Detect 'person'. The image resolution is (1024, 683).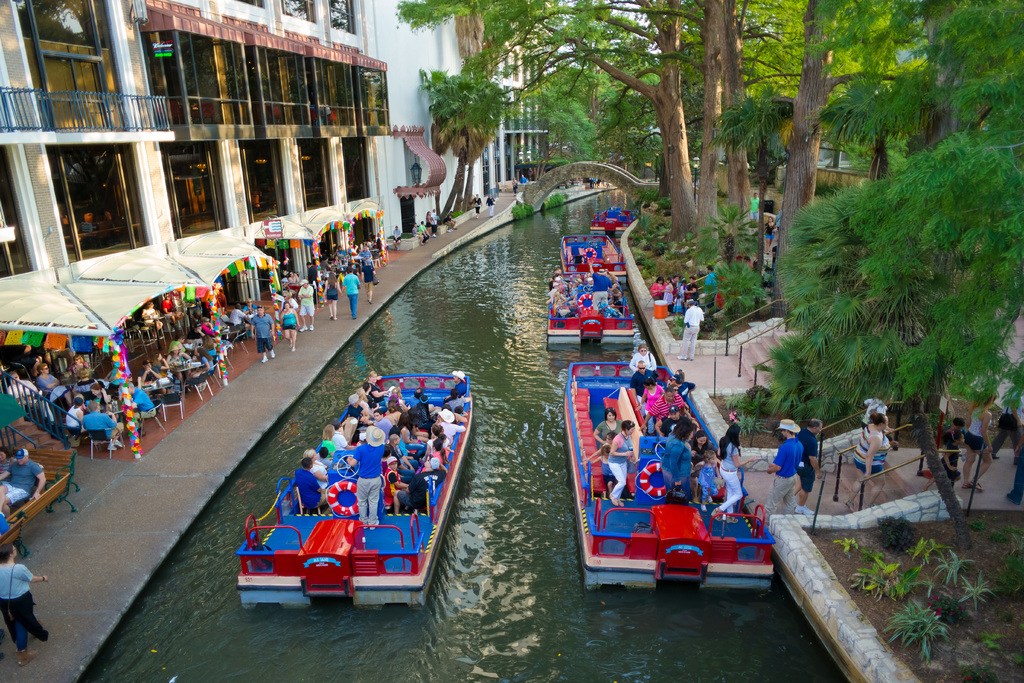
(left=159, top=290, right=186, bottom=327).
